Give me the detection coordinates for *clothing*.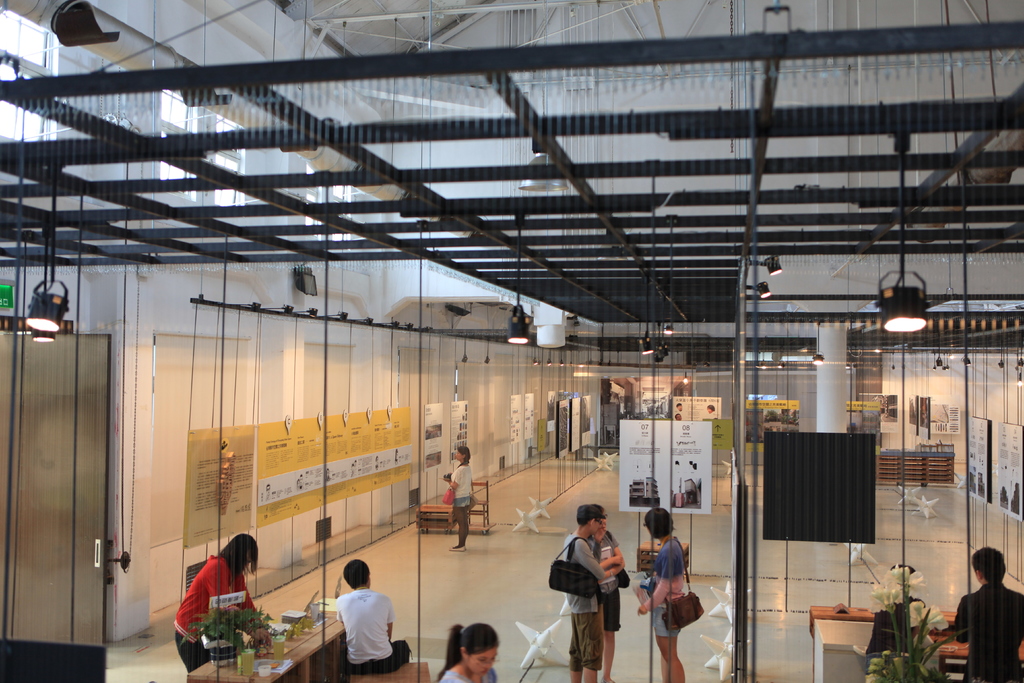
BBox(447, 466, 472, 504).
